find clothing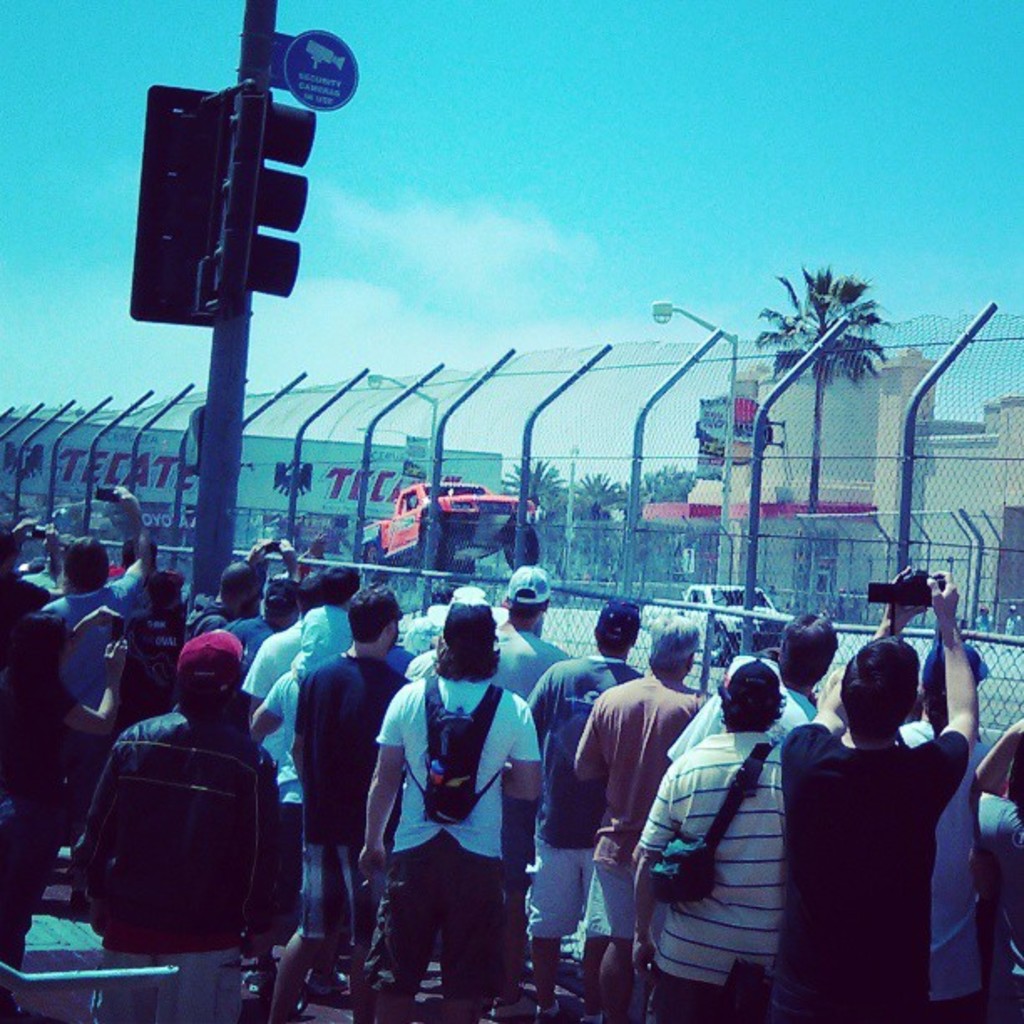
bbox(530, 649, 661, 838)
